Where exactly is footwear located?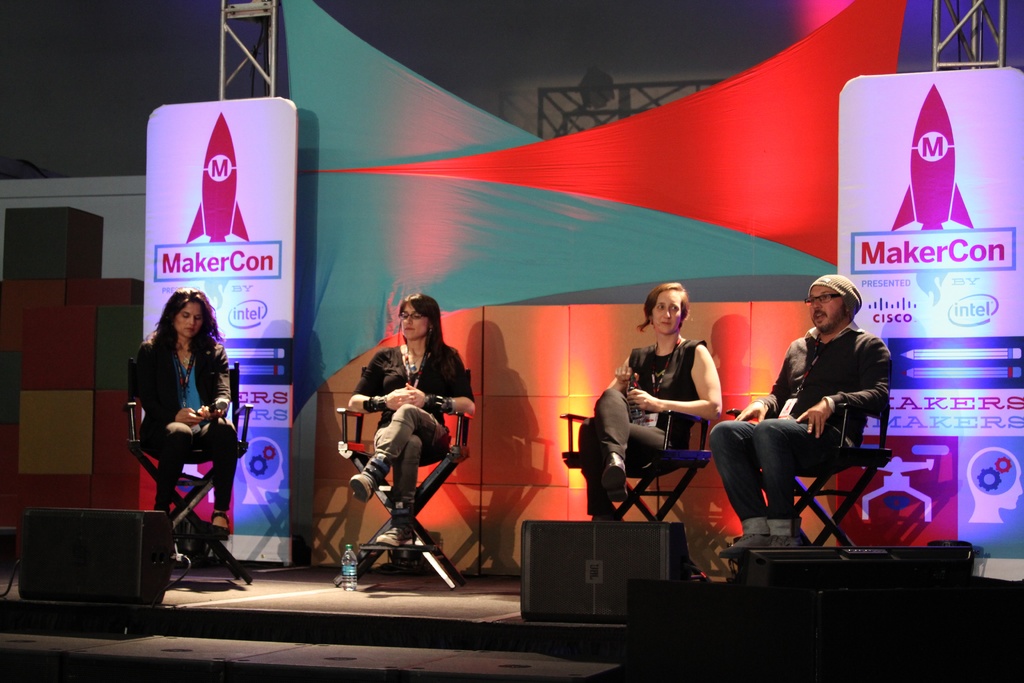
Its bounding box is box=[348, 468, 367, 508].
